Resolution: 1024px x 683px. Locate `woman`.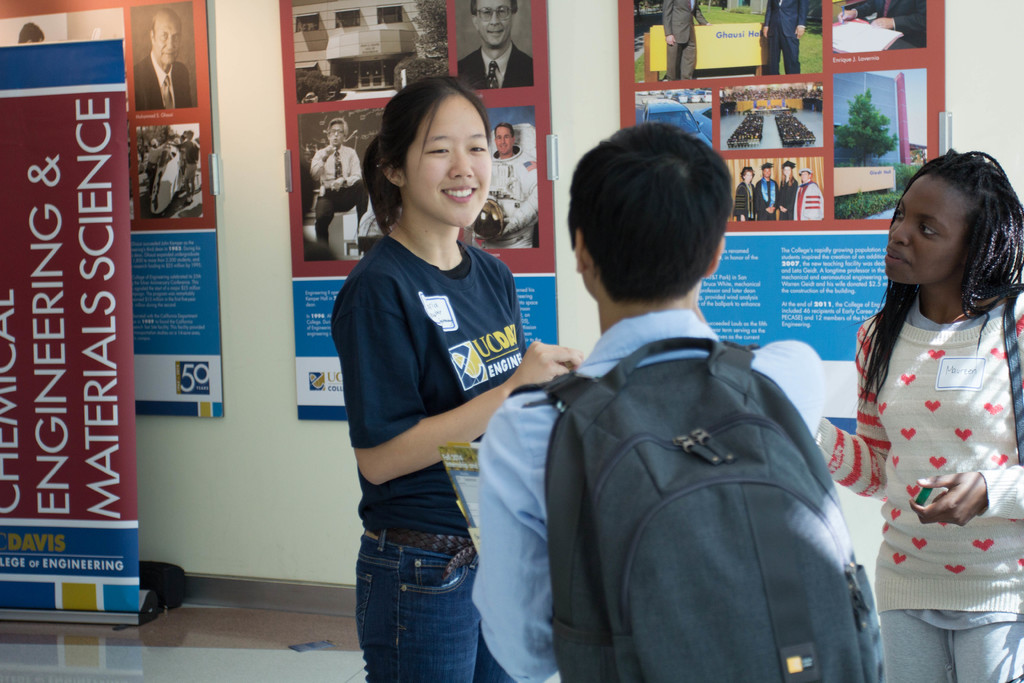
select_region(144, 138, 170, 196).
